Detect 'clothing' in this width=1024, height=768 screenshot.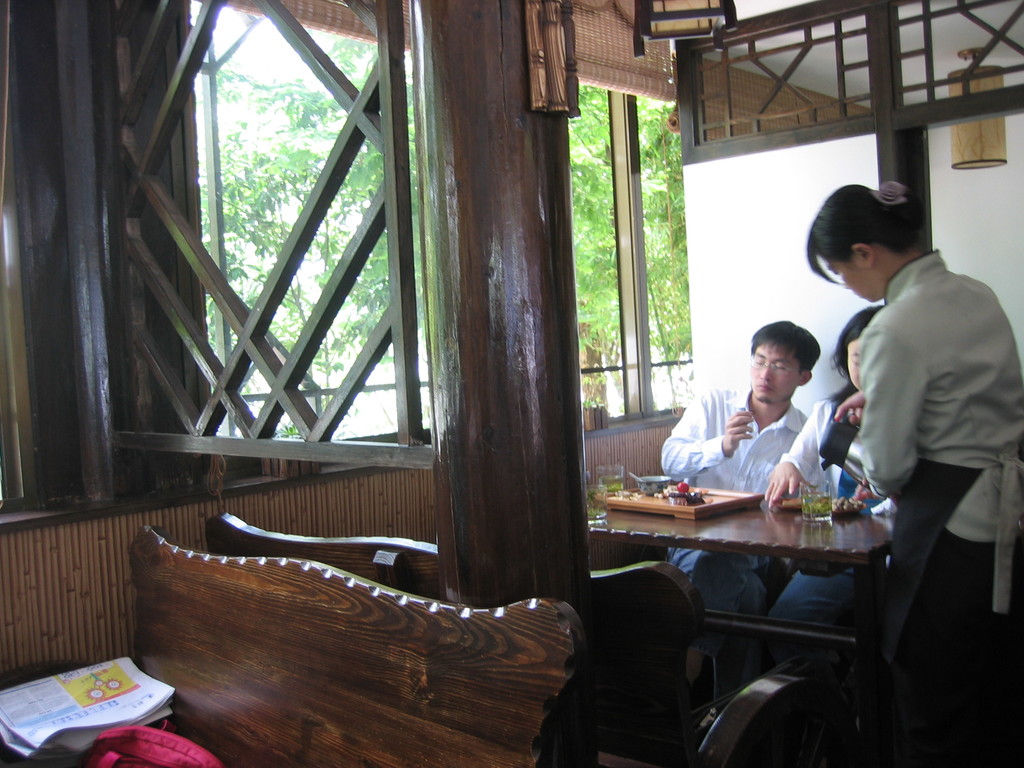
Detection: detection(854, 240, 1023, 736).
